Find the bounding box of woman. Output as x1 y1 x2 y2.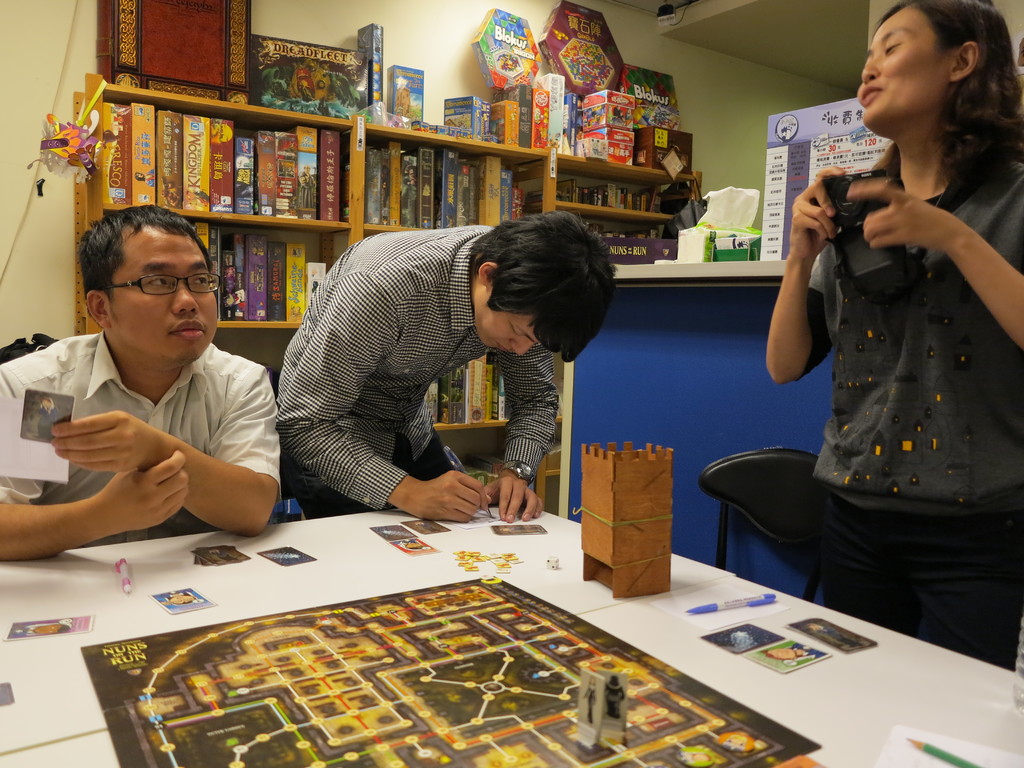
760 11 1020 669.
